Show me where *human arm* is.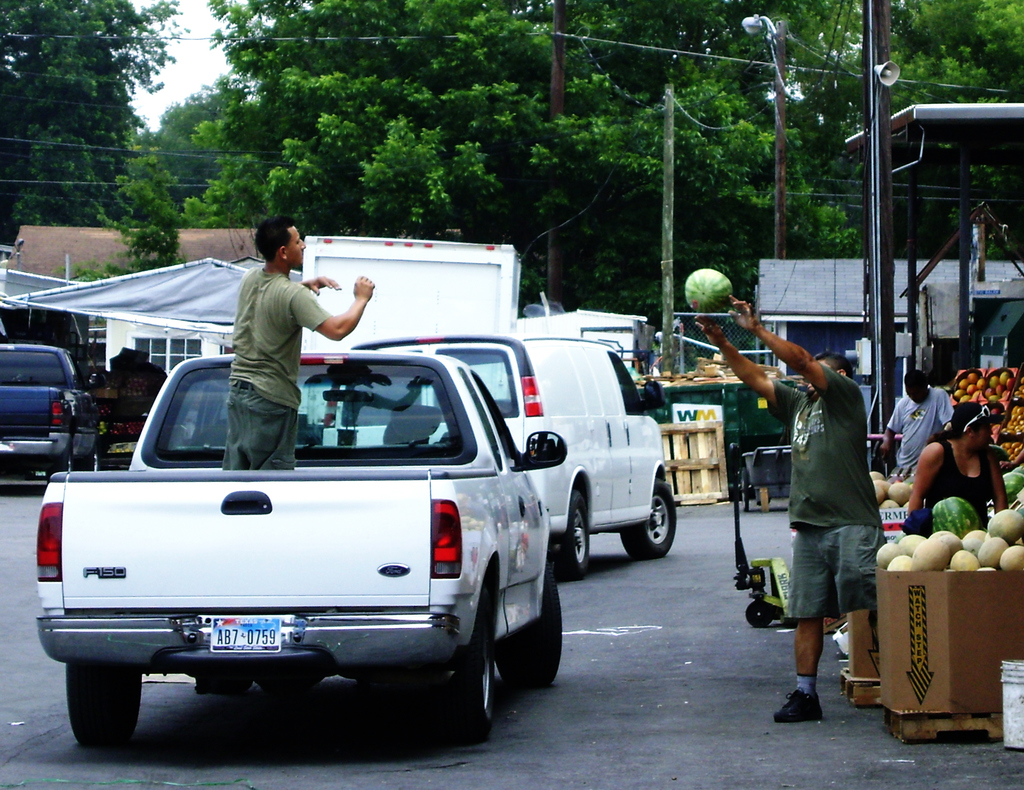
*human arm* is at 904, 445, 940, 512.
